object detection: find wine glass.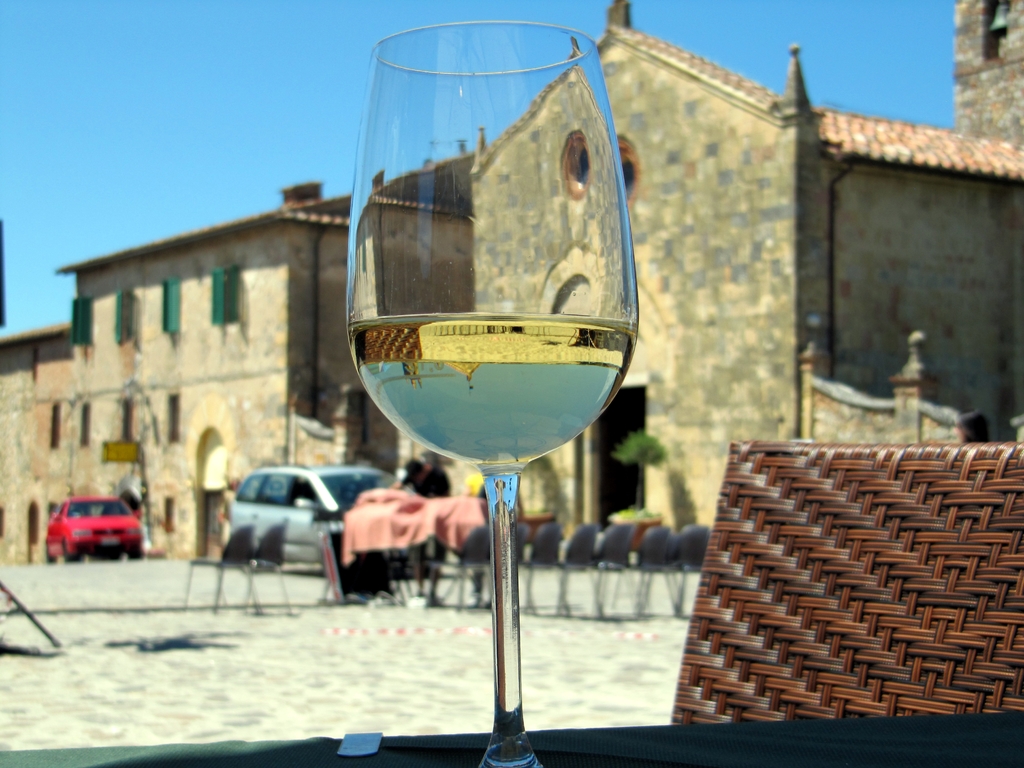
<region>340, 33, 648, 767</region>.
